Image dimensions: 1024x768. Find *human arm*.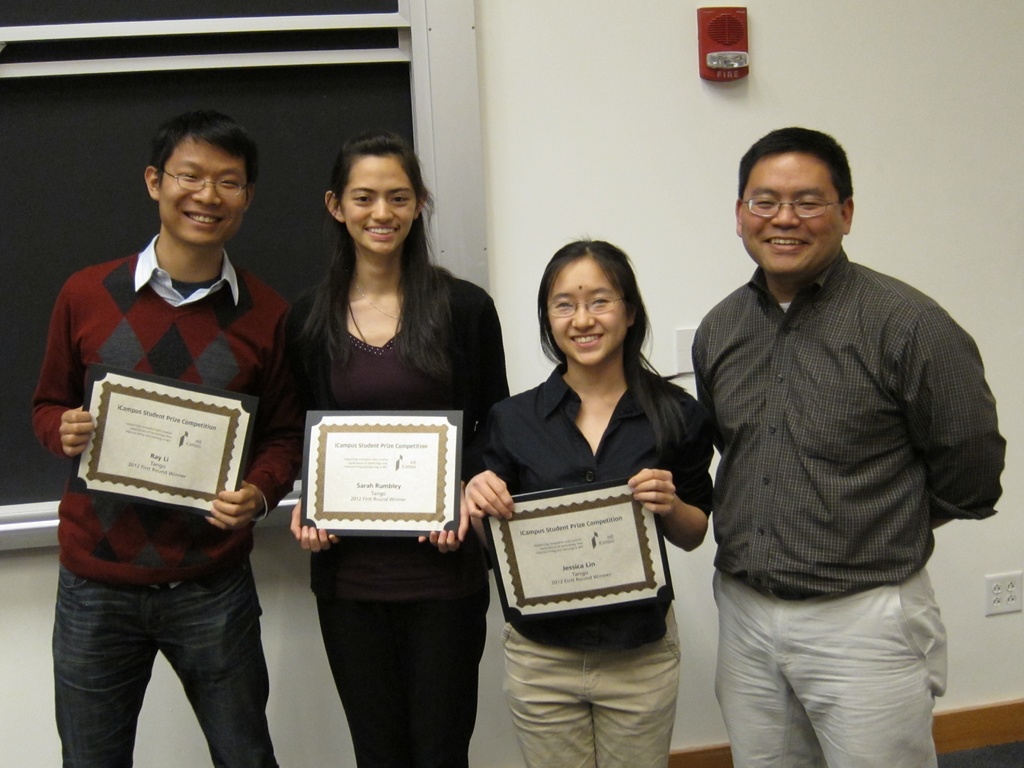
[x1=904, y1=308, x2=1005, y2=527].
